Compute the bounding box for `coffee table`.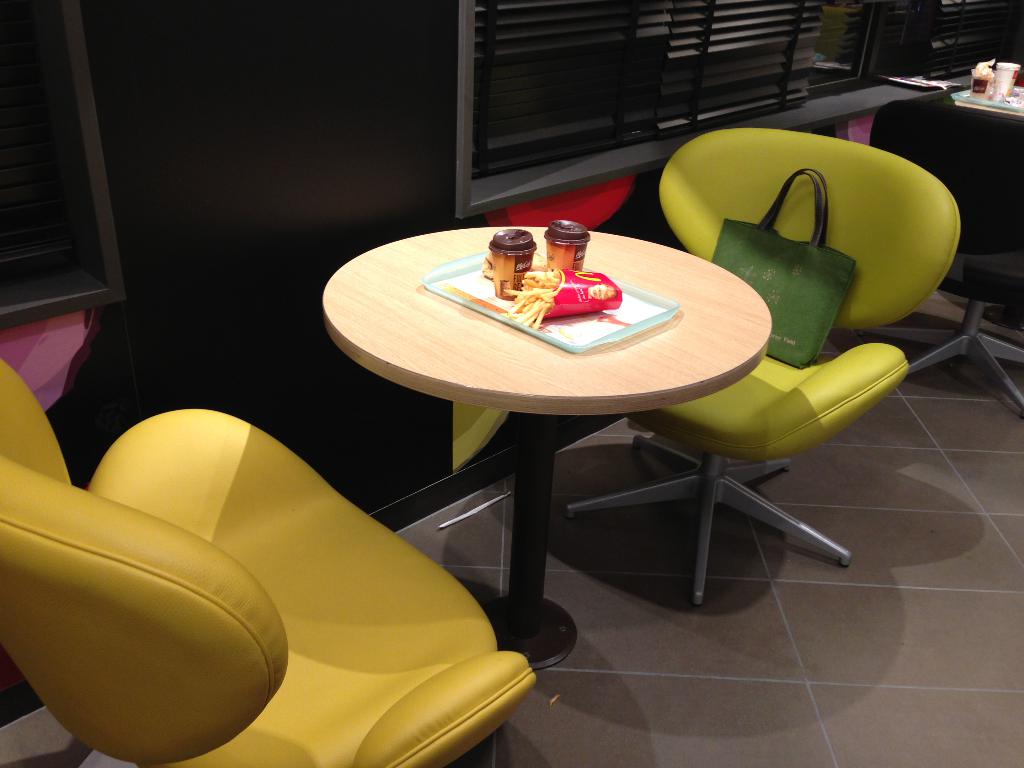
[x1=318, y1=228, x2=775, y2=664].
